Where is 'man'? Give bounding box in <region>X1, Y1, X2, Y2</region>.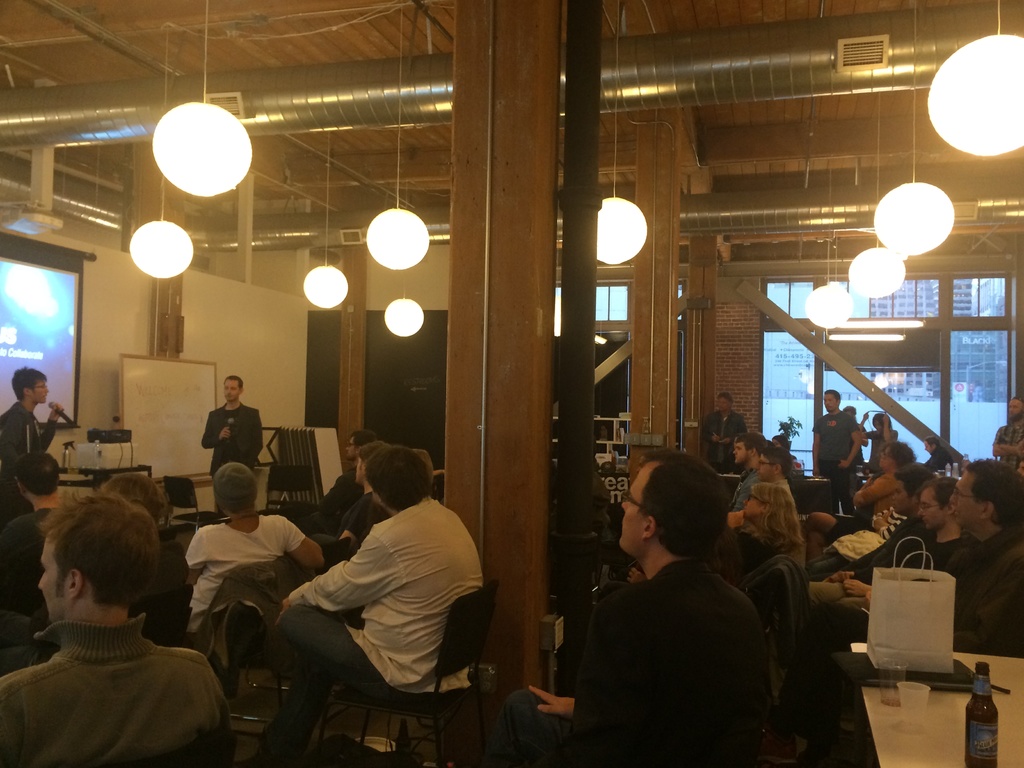
<region>557, 456, 790, 761</region>.
